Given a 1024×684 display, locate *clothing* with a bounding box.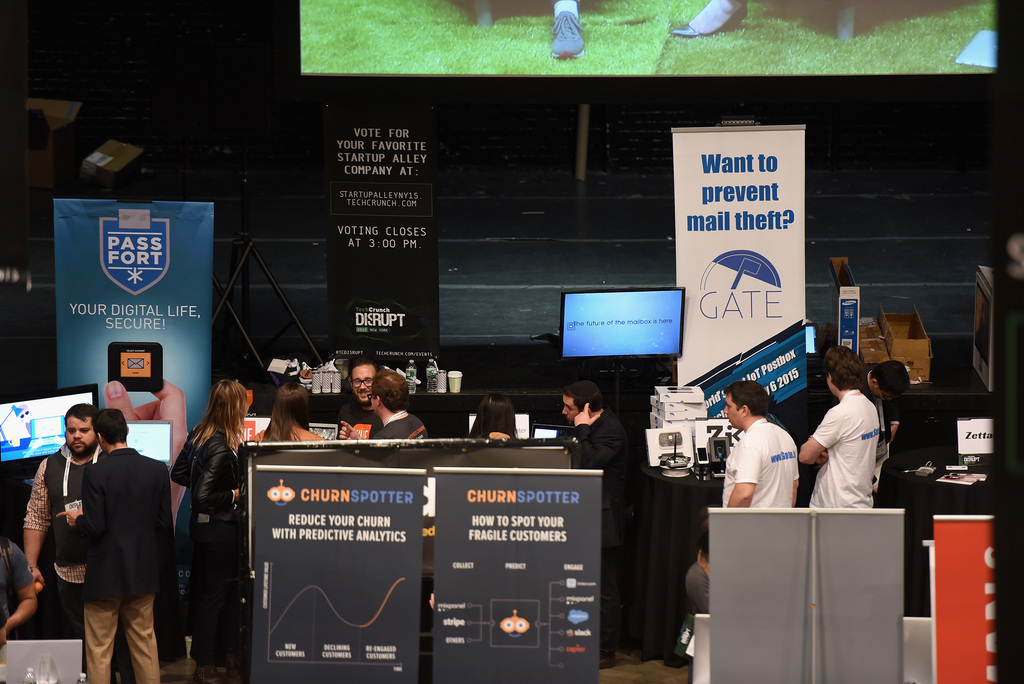
Located: {"x1": 688, "y1": 562, "x2": 708, "y2": 616}.
